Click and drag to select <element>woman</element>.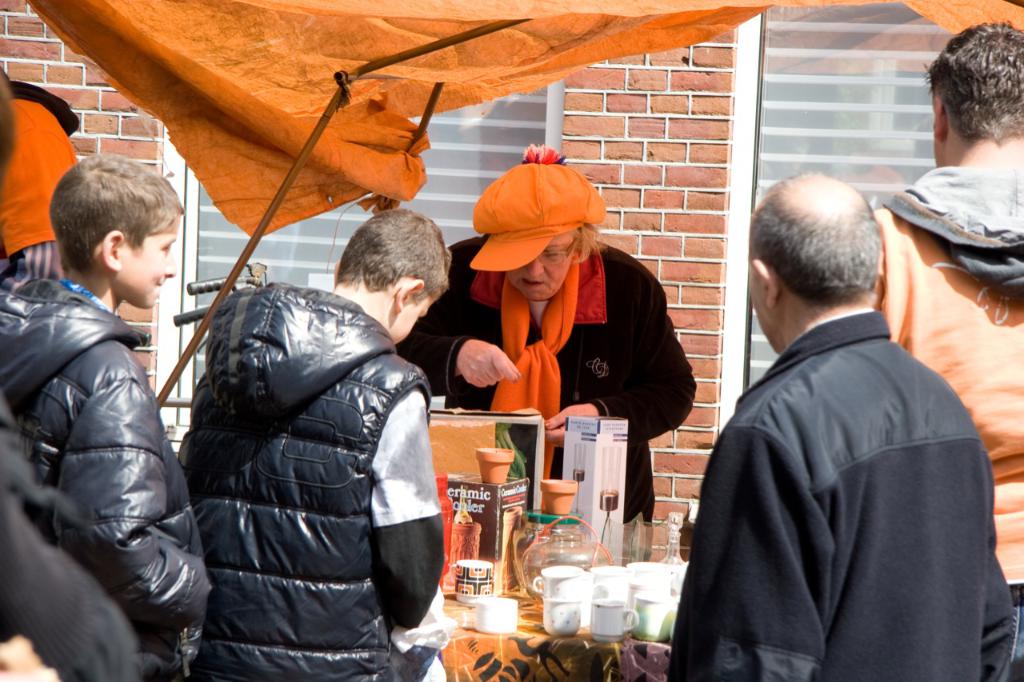
Selection: [x1=457, y1=166, x2=693, y2=496].
